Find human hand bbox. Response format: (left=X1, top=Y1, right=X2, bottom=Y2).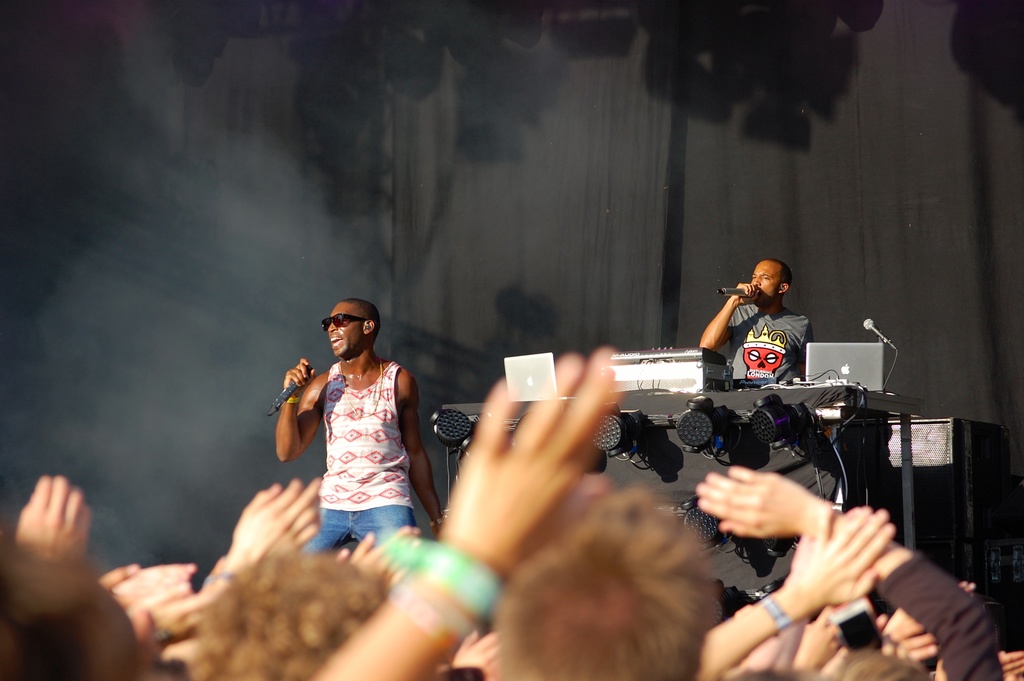
(left=135, top=579, right=228, bottom=637).
